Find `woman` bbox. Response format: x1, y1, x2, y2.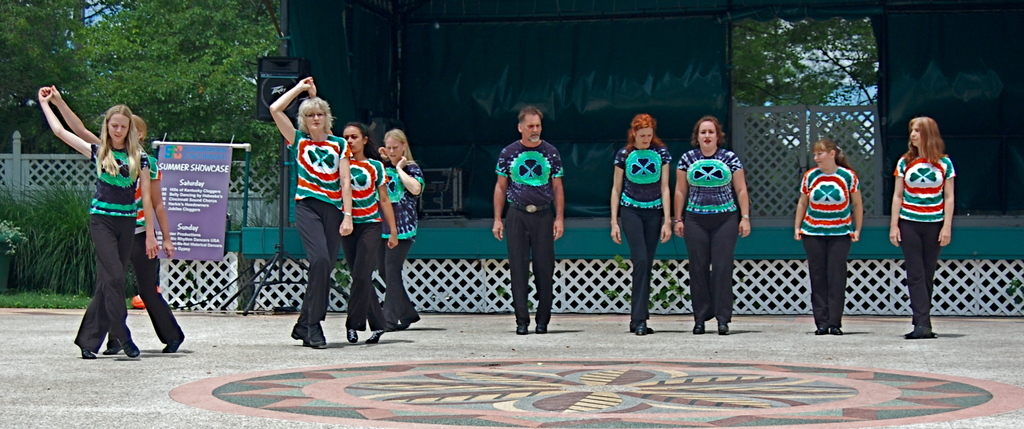
50, 82, 189, 357.
